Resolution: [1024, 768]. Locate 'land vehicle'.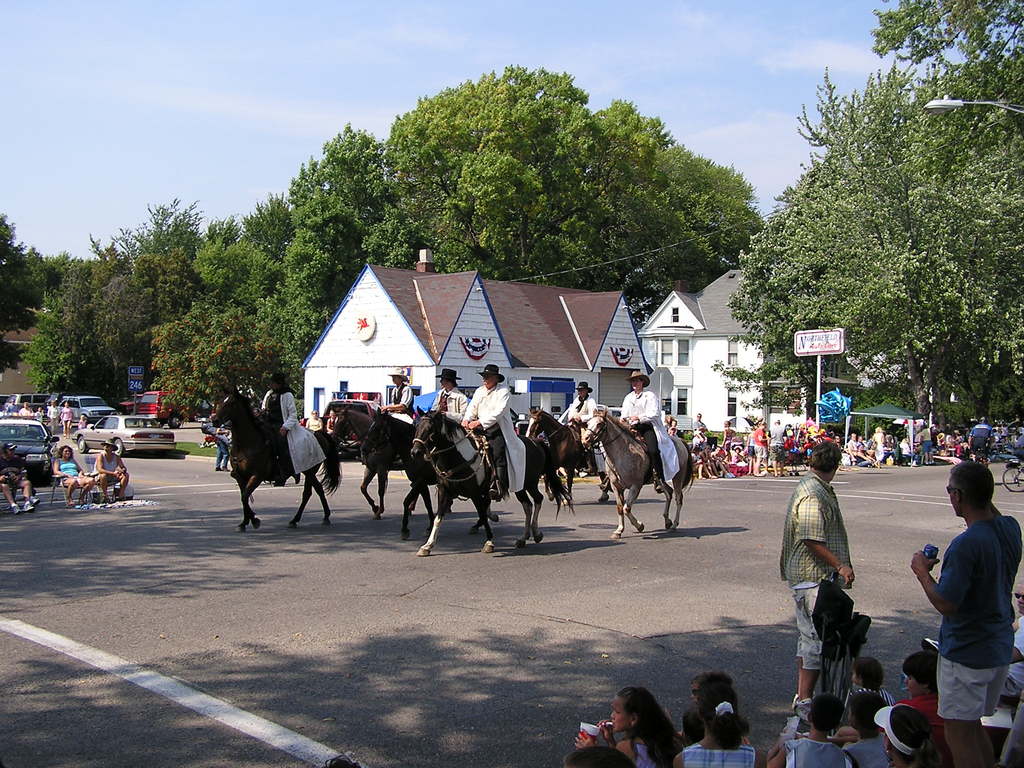
{"left": 3, "top": 393, "right": 49, "bottom": 412}.
